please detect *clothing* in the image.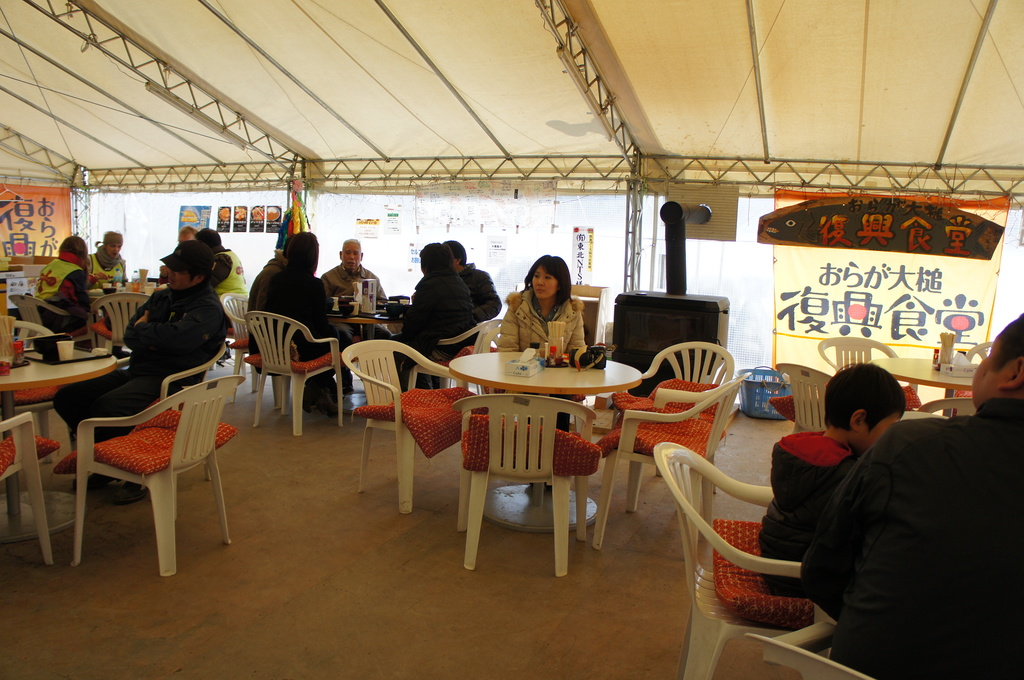
l=212, t=247, r=245, b=299.
